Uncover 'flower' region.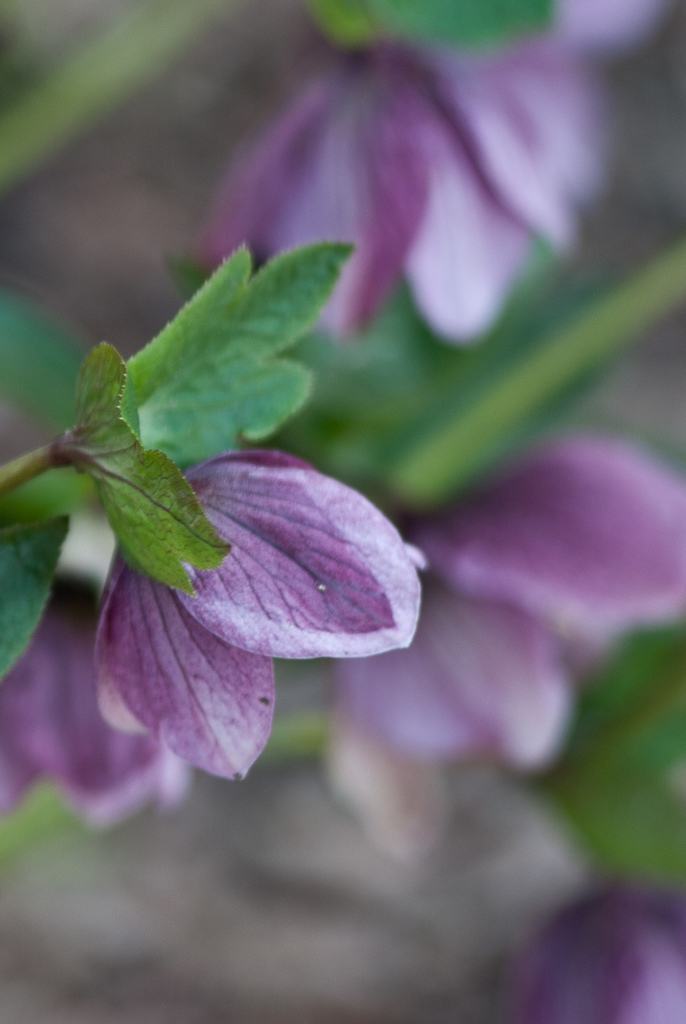
Uncovered: bbox(496, 874, 685, 1023).
